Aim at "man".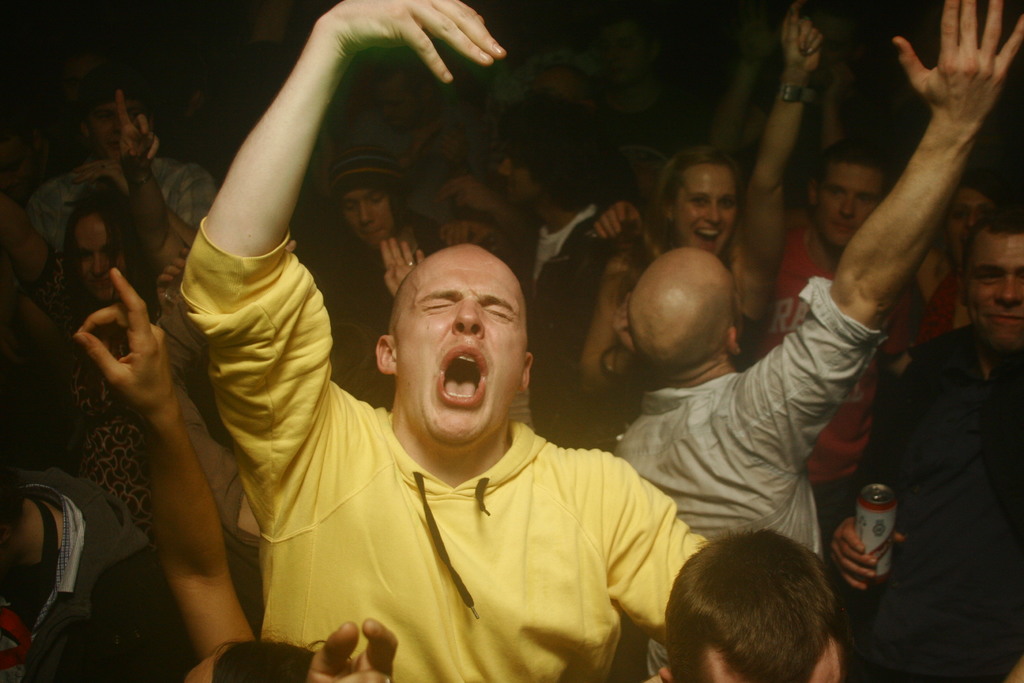
Aimed at {"x1": 234, "y1": 216, "x2": 748, "y2": 682}.
